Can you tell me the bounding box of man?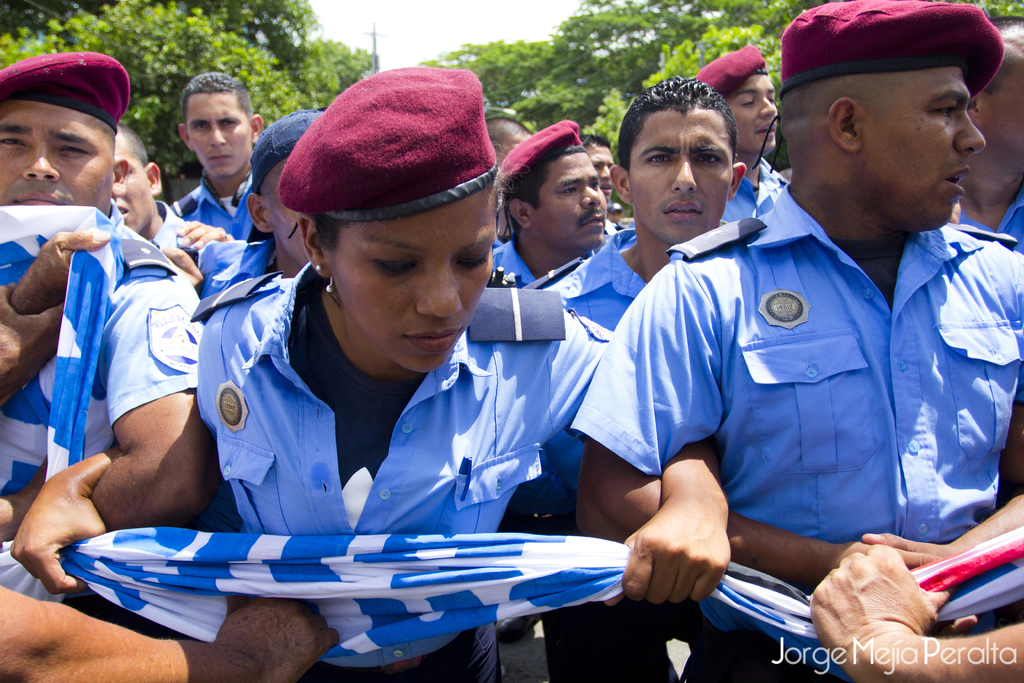
{"left": 154, "top": 72, "right": 266, "bottom": 255}.
